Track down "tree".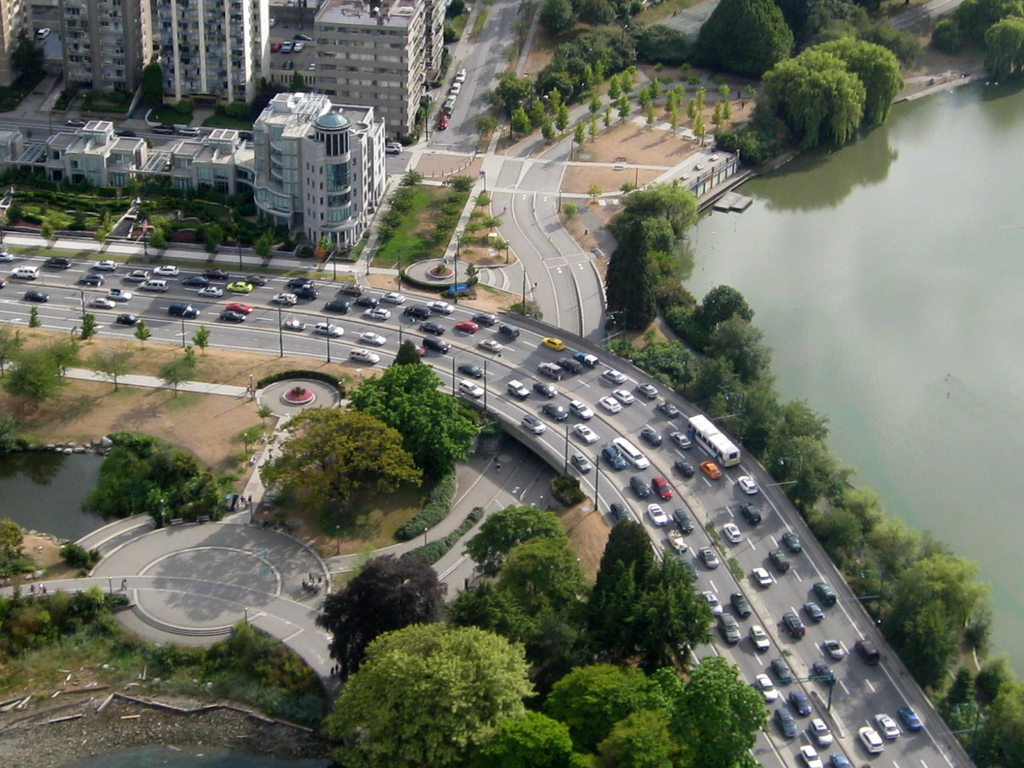
Tracked to 82 311 98 340.
